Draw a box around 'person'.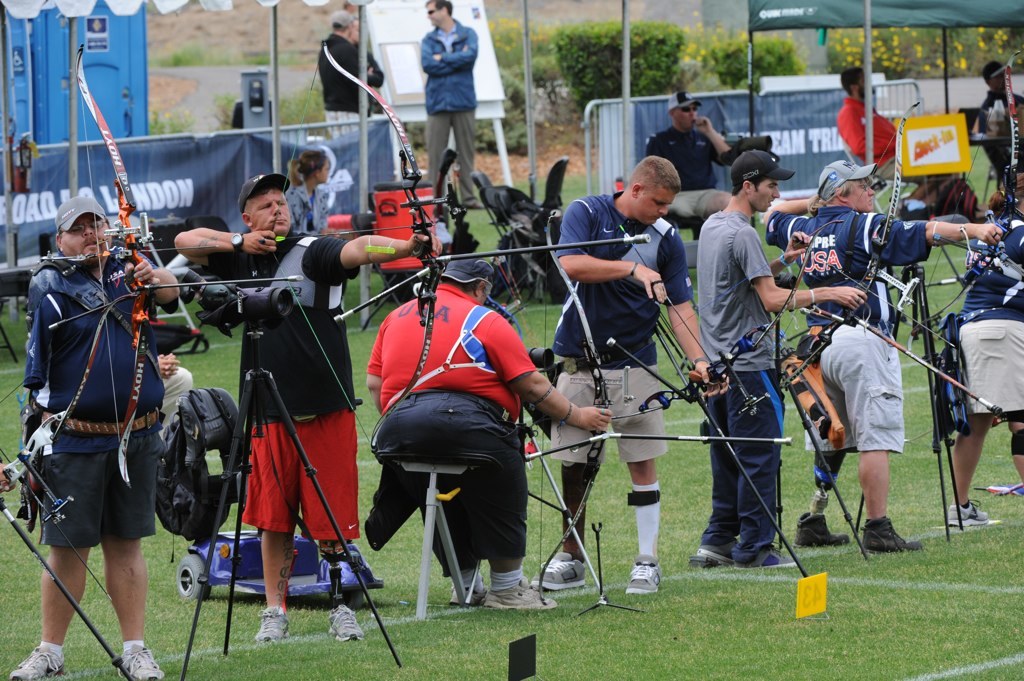
{"x1": 548, "y1": 157, "x2": 711, "y2": 598}.
